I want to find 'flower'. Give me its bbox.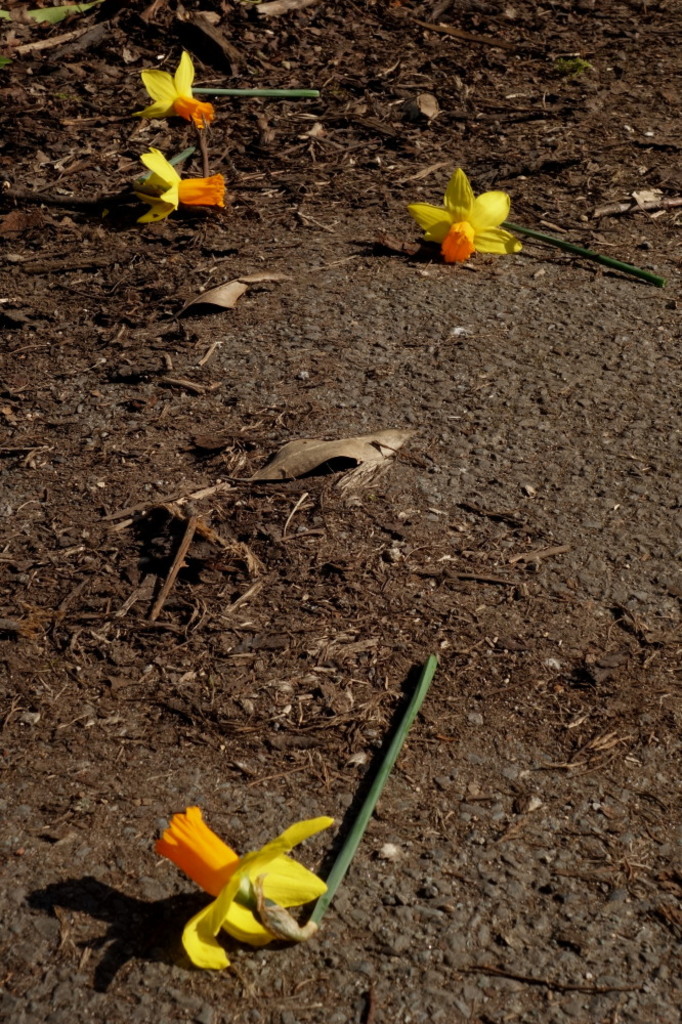
152,800,334,965.
